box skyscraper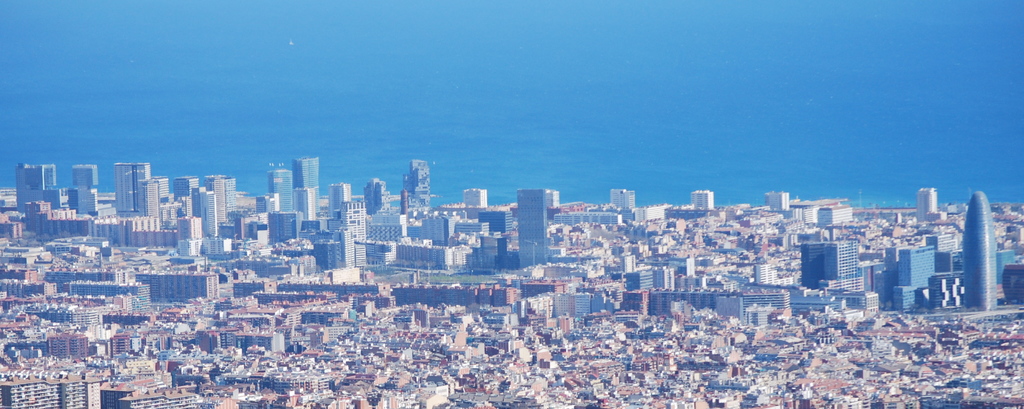
bbox=(15, 158, 58, 206)
